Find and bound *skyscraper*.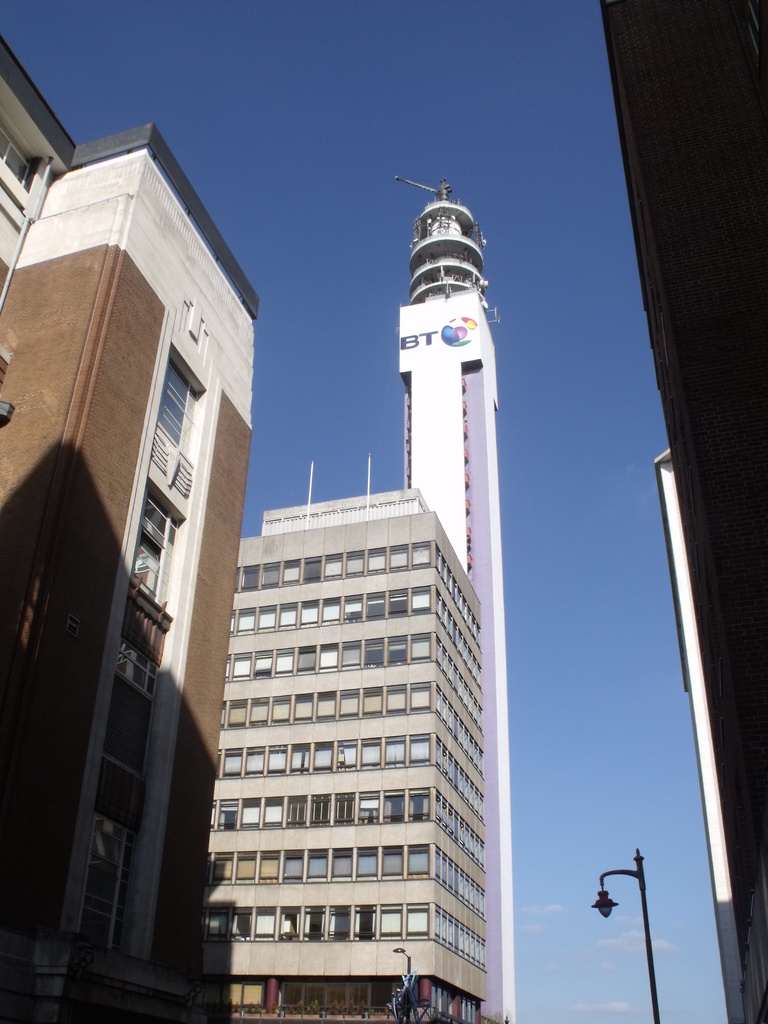
Bound: (left=186, top=431, right=536, bottom=1023).
